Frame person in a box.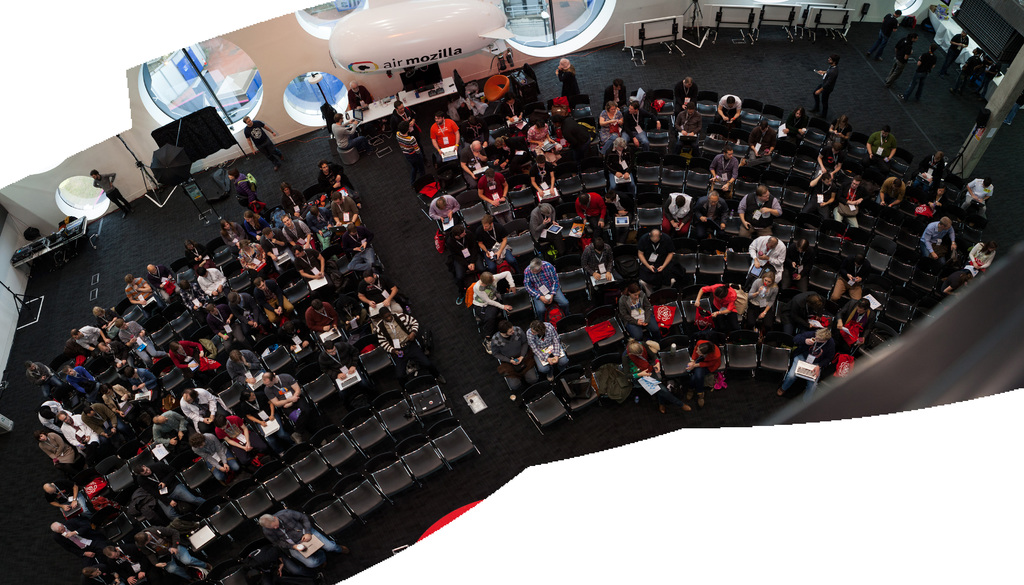
detection(99, 542, 150, 584).
